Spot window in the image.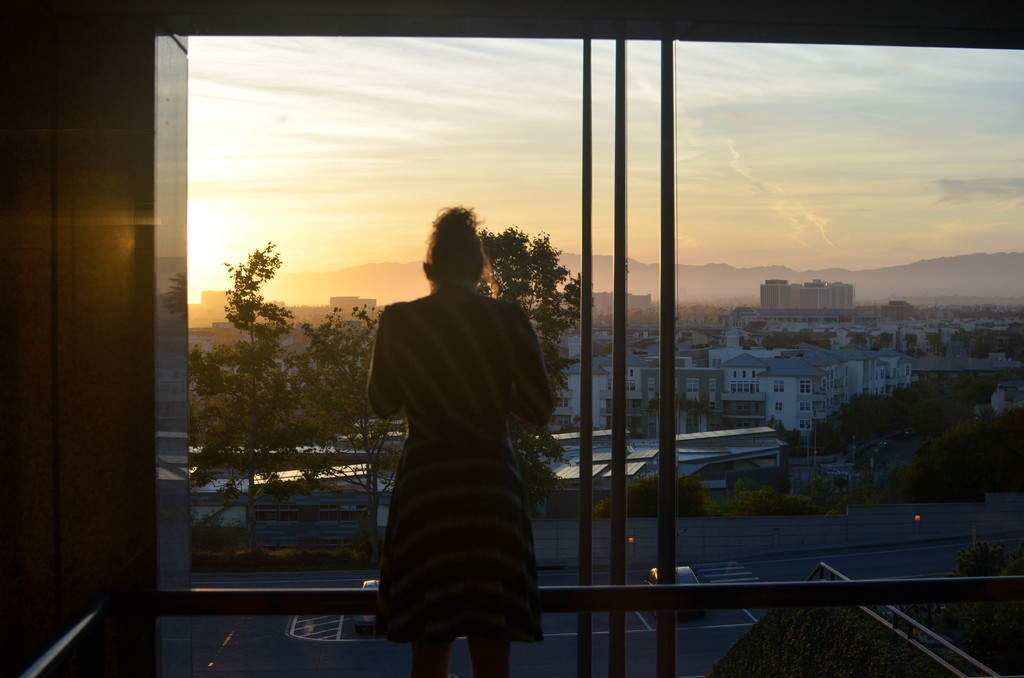
window found at select_region(559, 416, 570, 430).
